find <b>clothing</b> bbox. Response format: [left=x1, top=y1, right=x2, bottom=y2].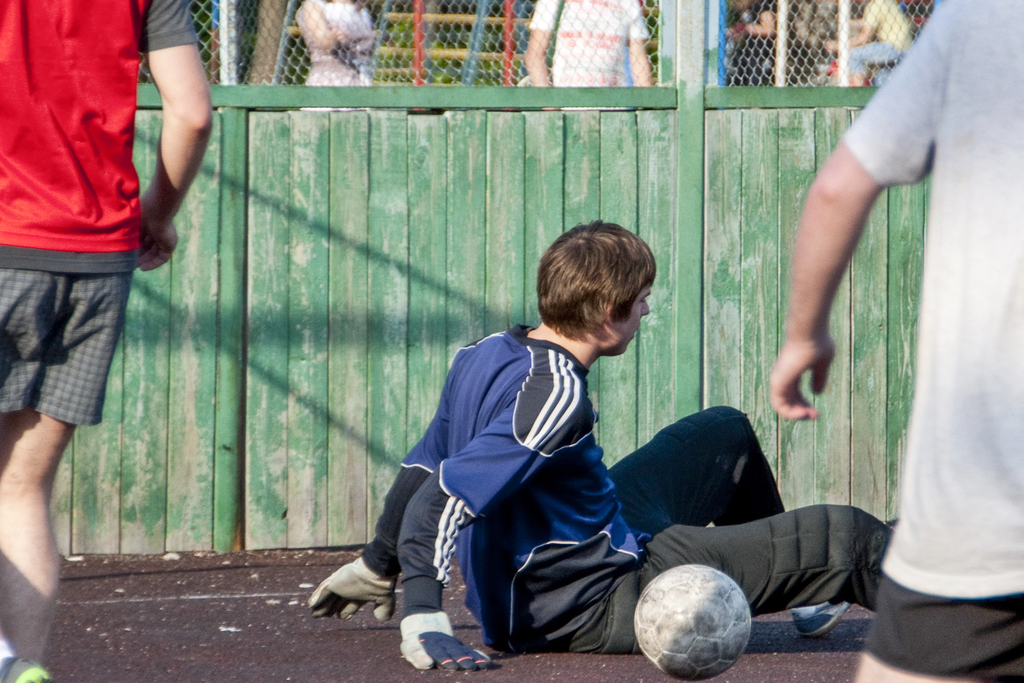
[left=0, top=0, right=205, bottom=276].
